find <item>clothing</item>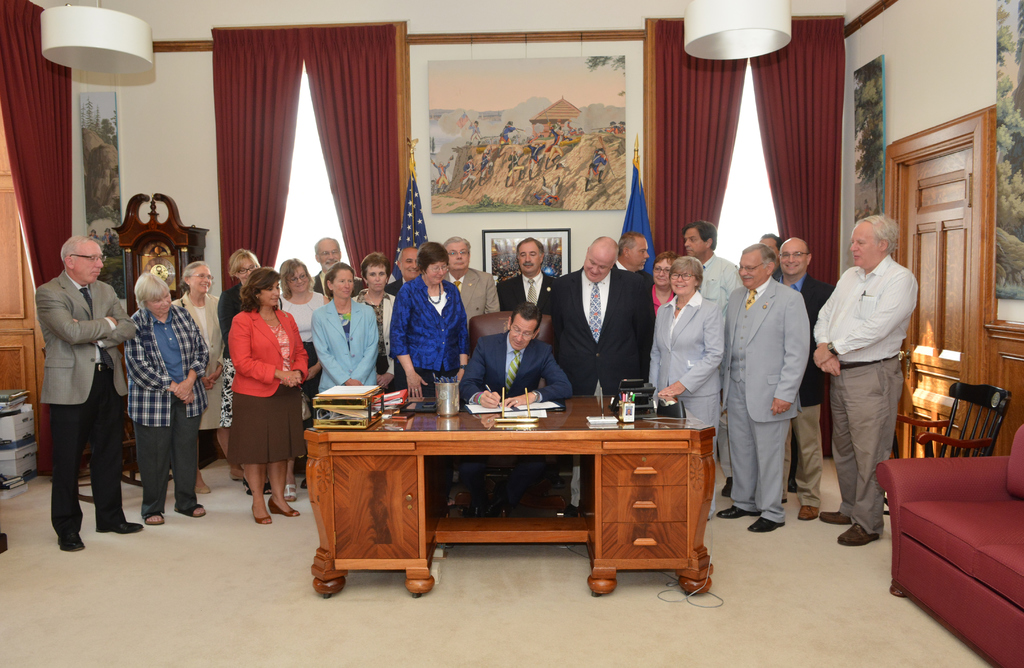
(x1=801, y1=254, x2=920, y2=535)
